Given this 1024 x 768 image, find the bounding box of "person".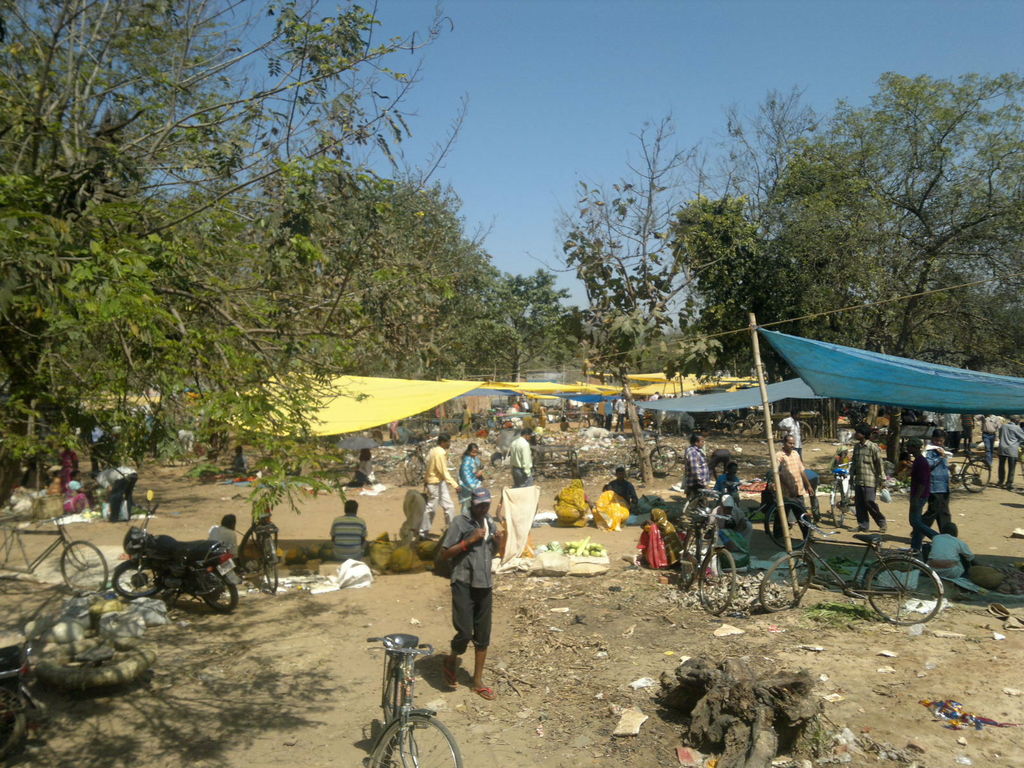
[x1=64, y1=488, x2=88, y2=515].
